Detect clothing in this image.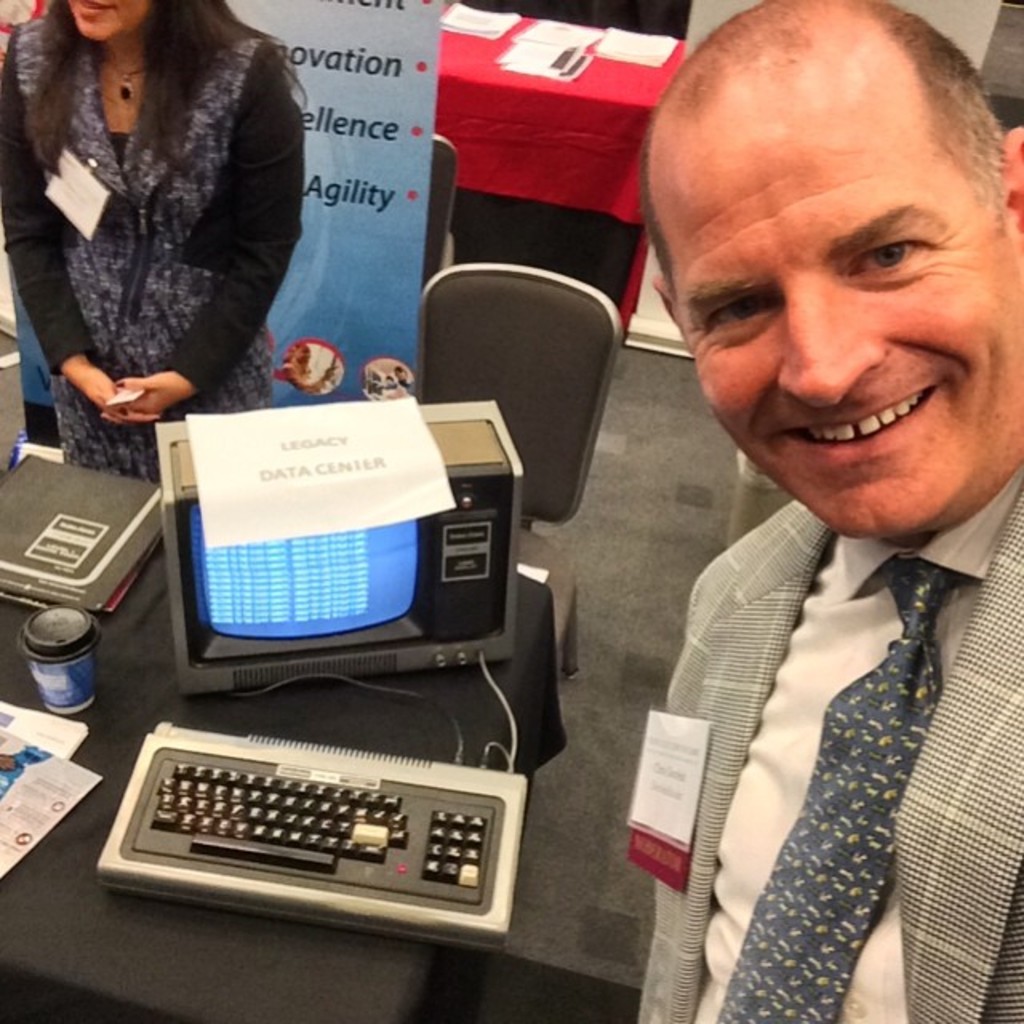
Detection: <box>11,0,328,462</box>.
